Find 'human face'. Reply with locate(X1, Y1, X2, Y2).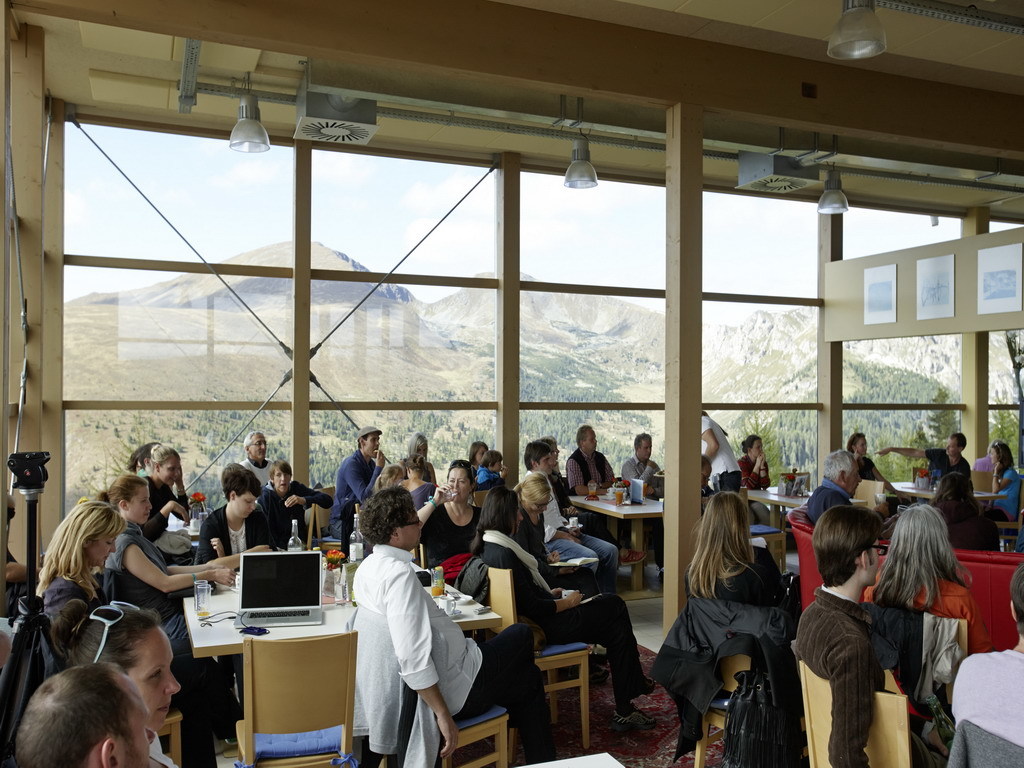
locate(232, 495, 254, 519).
